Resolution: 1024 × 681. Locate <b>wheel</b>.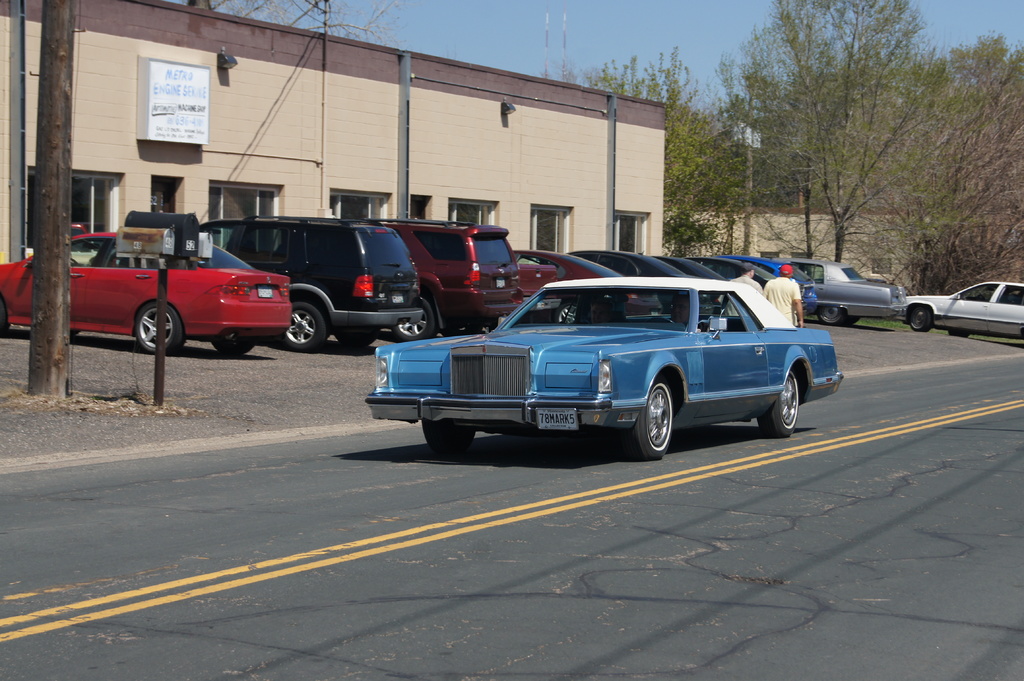
(630, 382, 675, 458).
